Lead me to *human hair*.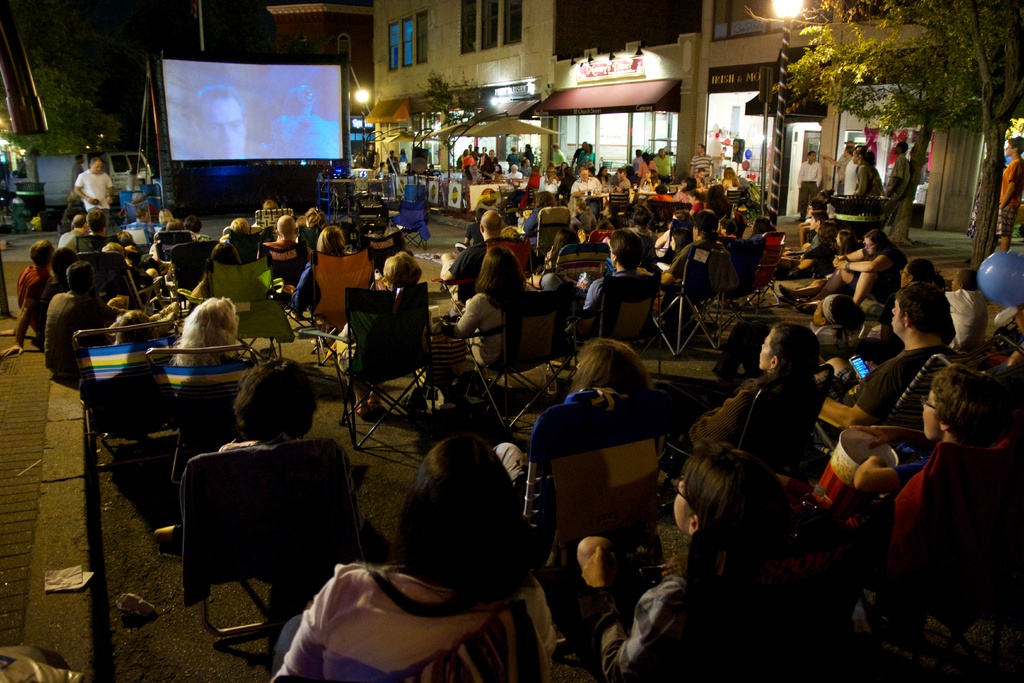
Lead to [x1=704, y1=183, x2=731, y2=213].
